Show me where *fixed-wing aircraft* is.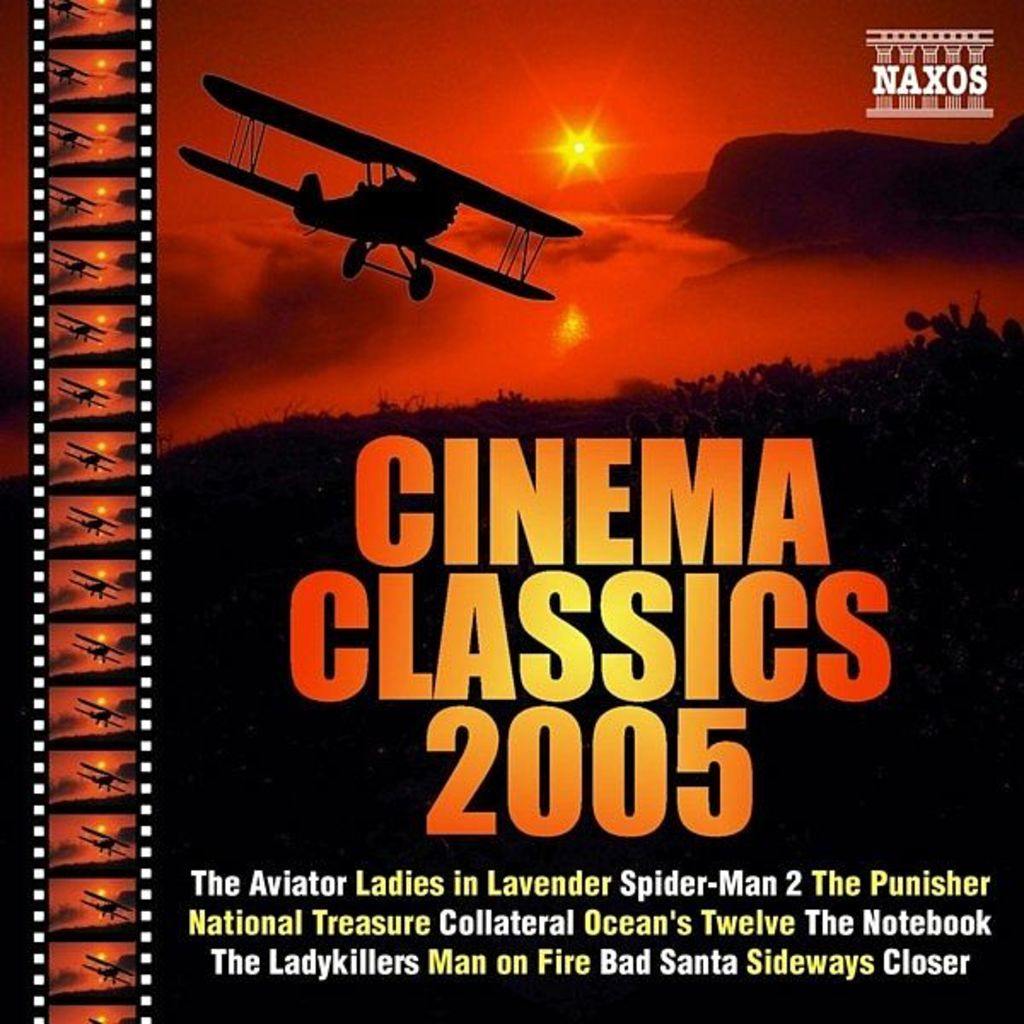
*fixed-wing aircraft* is at {"x1": 49, "y1": 184, "x2": 106, "y2": 220}.
